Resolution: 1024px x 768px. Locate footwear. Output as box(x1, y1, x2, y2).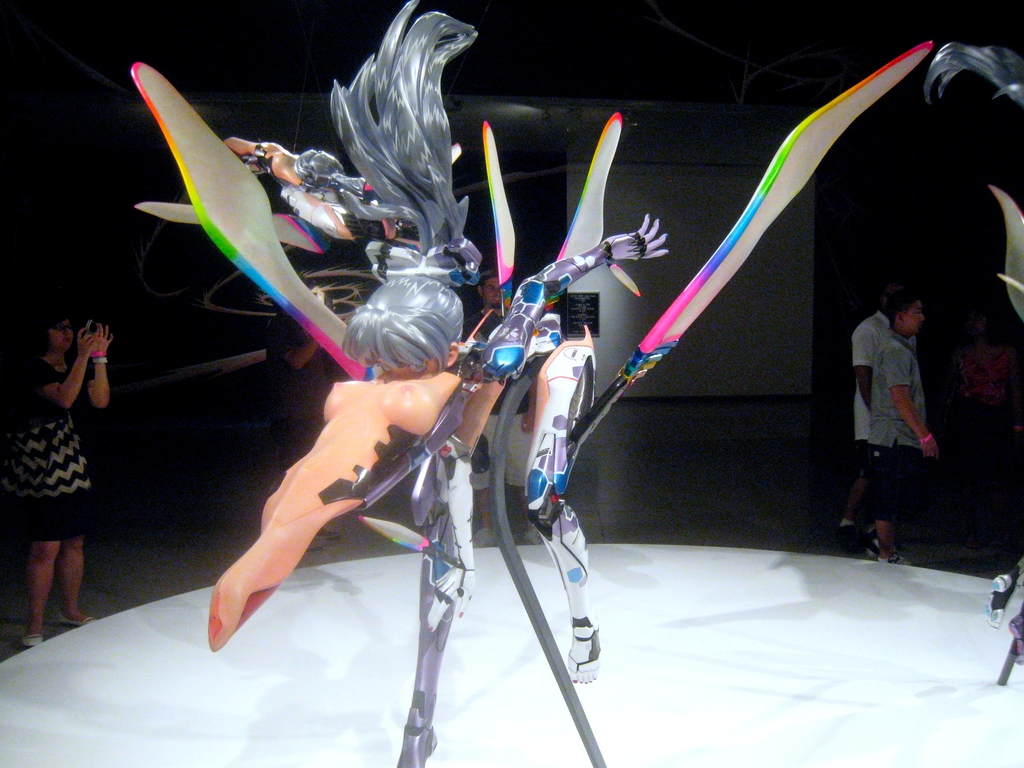
box(25, 630, 41, 643).
